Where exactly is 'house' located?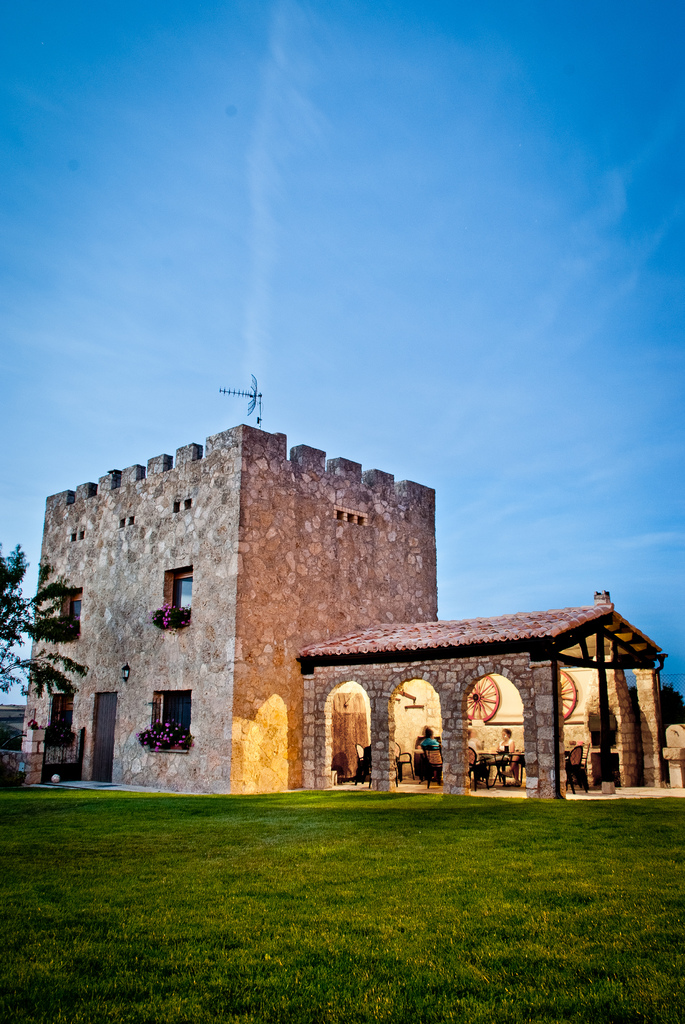
Its bounding box is [x1=19, y1=420, x2=667, y2=800].
